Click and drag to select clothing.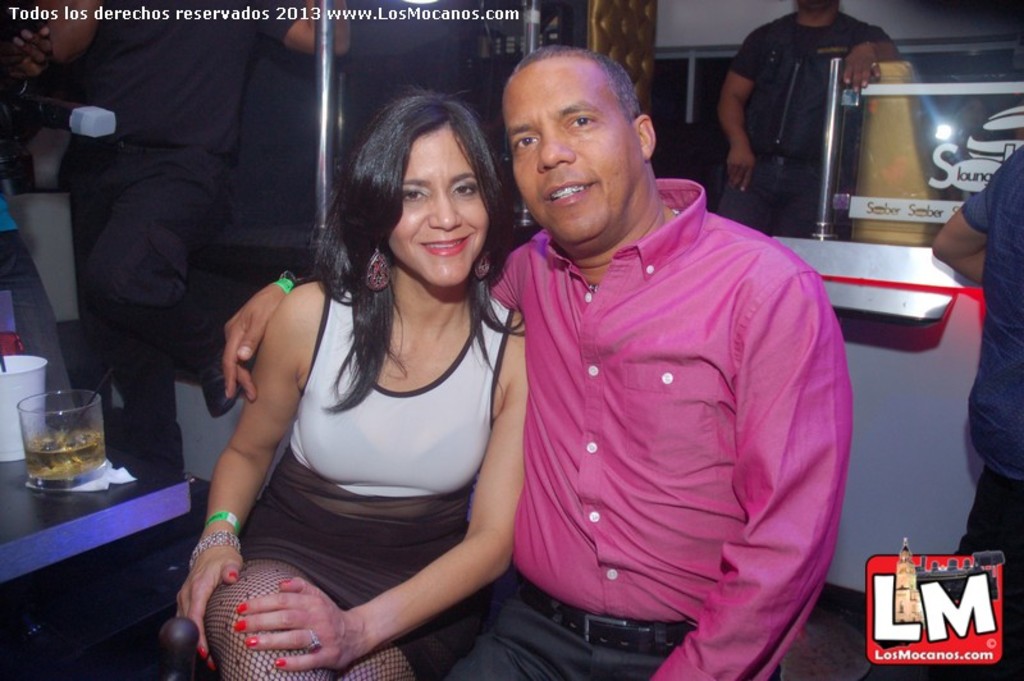
Selection: l=860, t=138, r=1023, b=680.
